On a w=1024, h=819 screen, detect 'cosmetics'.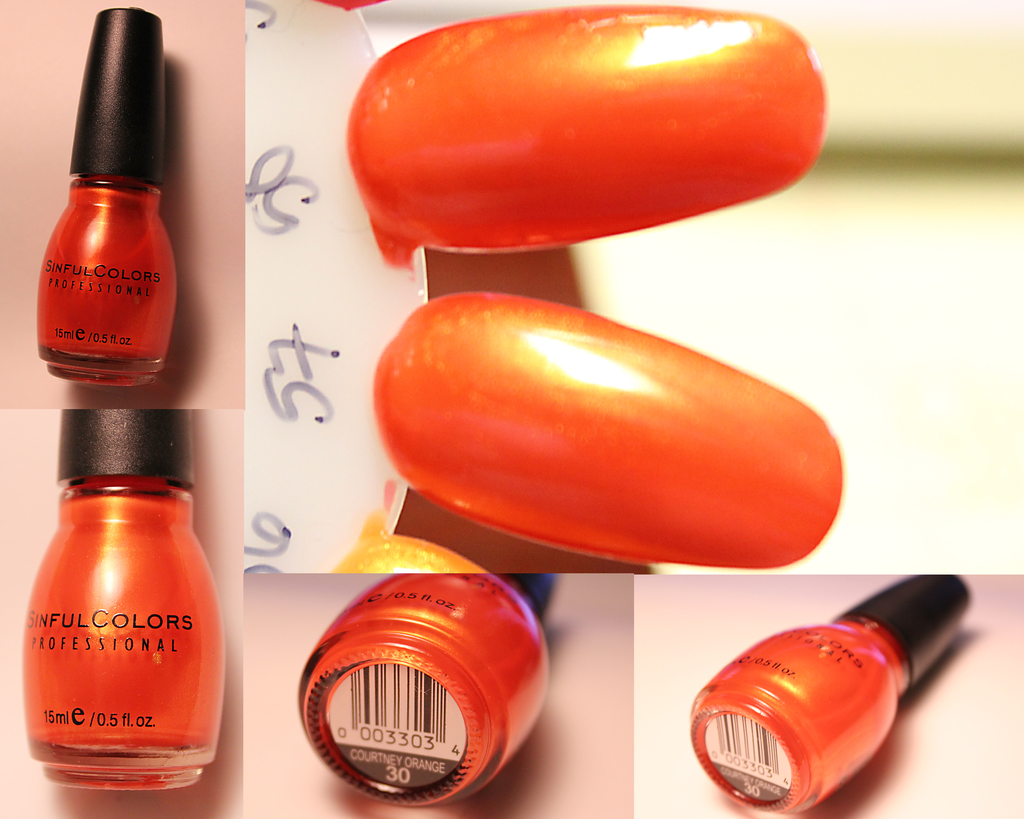
box(36, 9, 177, 392).
